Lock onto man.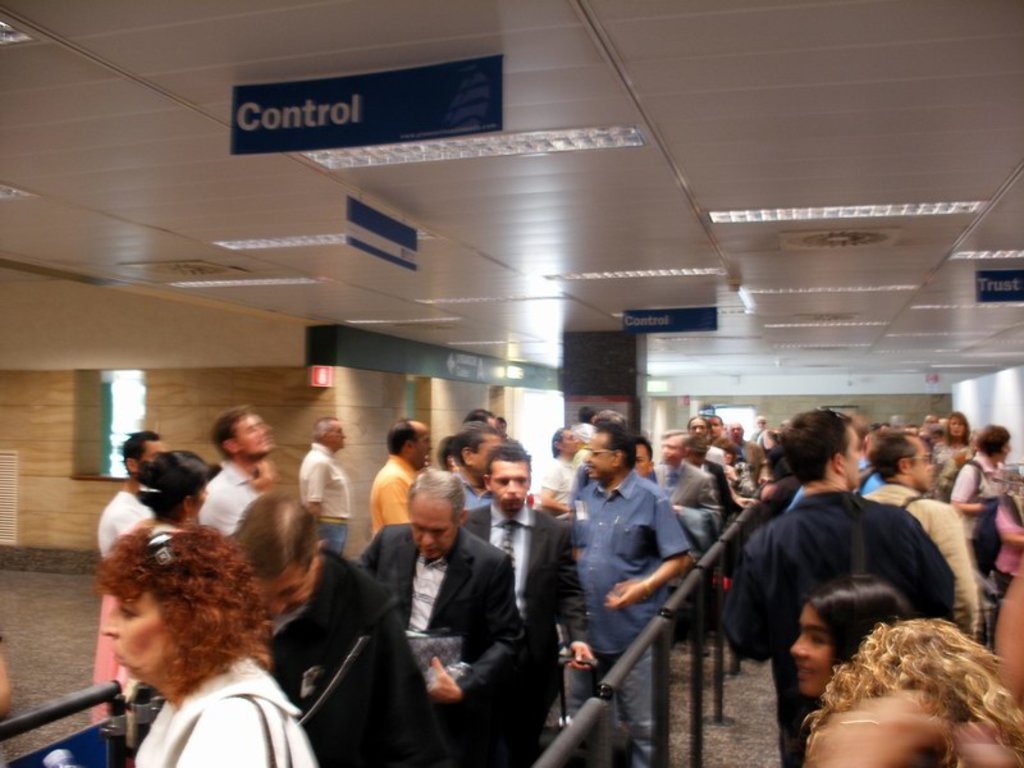
Locked: (x1=726, y1=404, x2=957, y2=767).
